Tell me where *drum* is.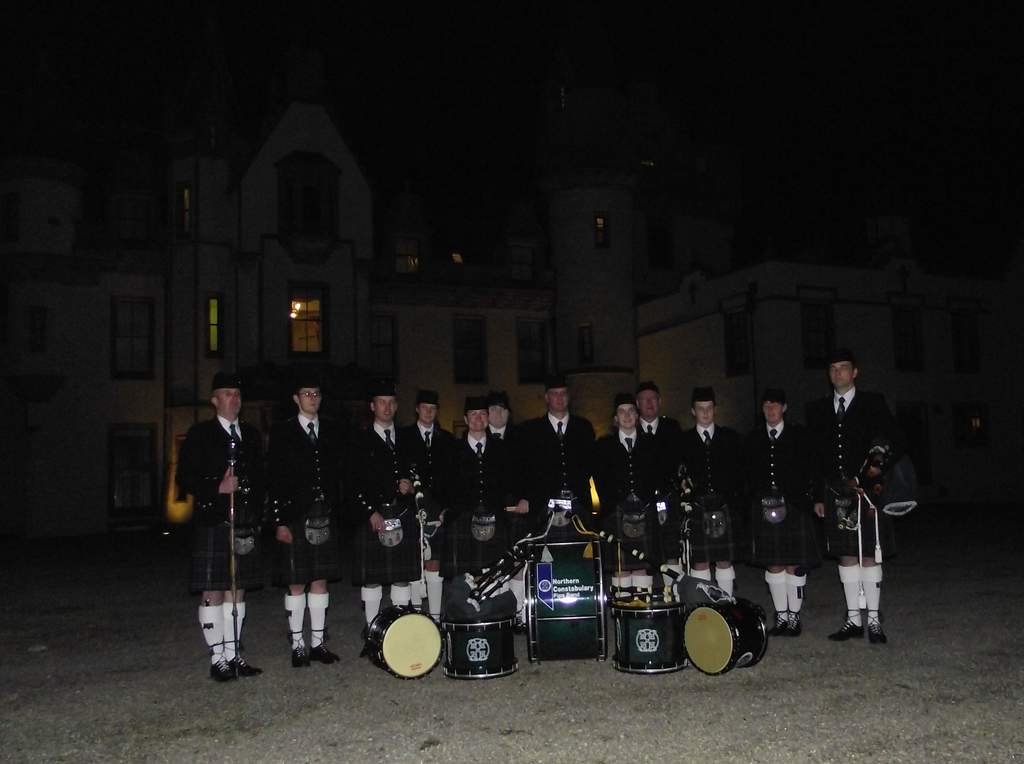
*drum* is at left=609, top=597, right=691, bottom=674.
